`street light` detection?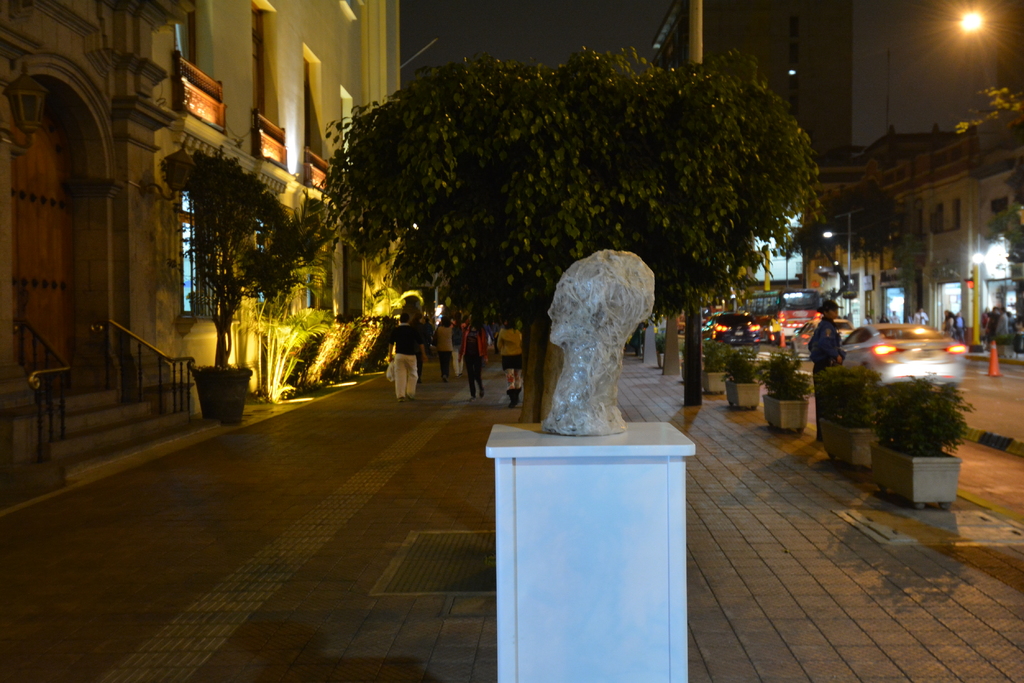
(956, 6, 986, 344)
